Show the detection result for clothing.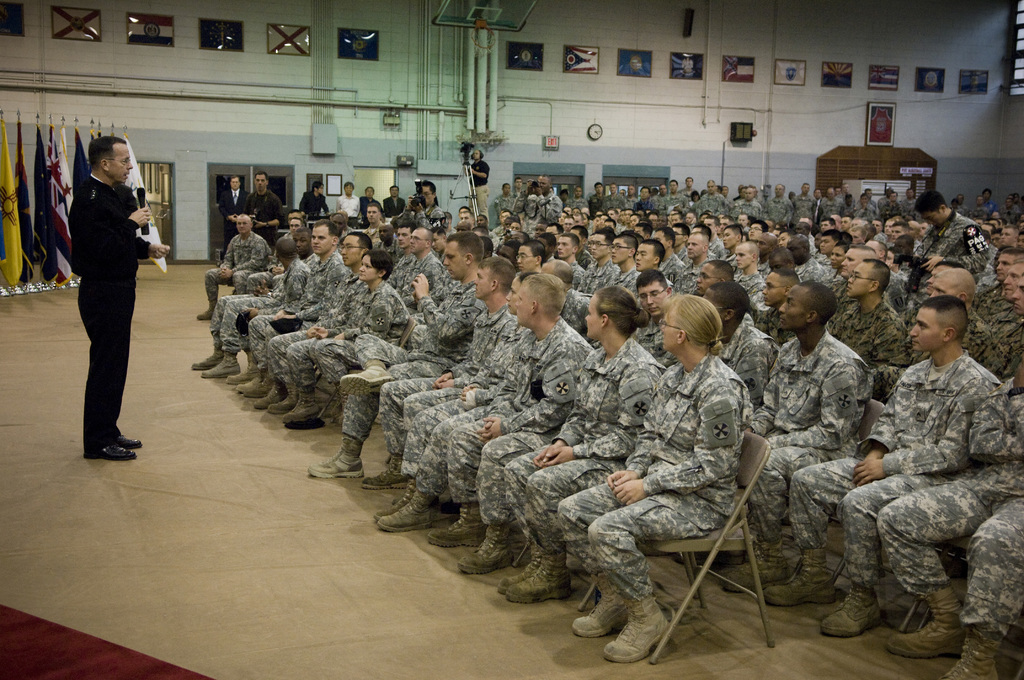
bbox=(383, 207, 399, 224).
